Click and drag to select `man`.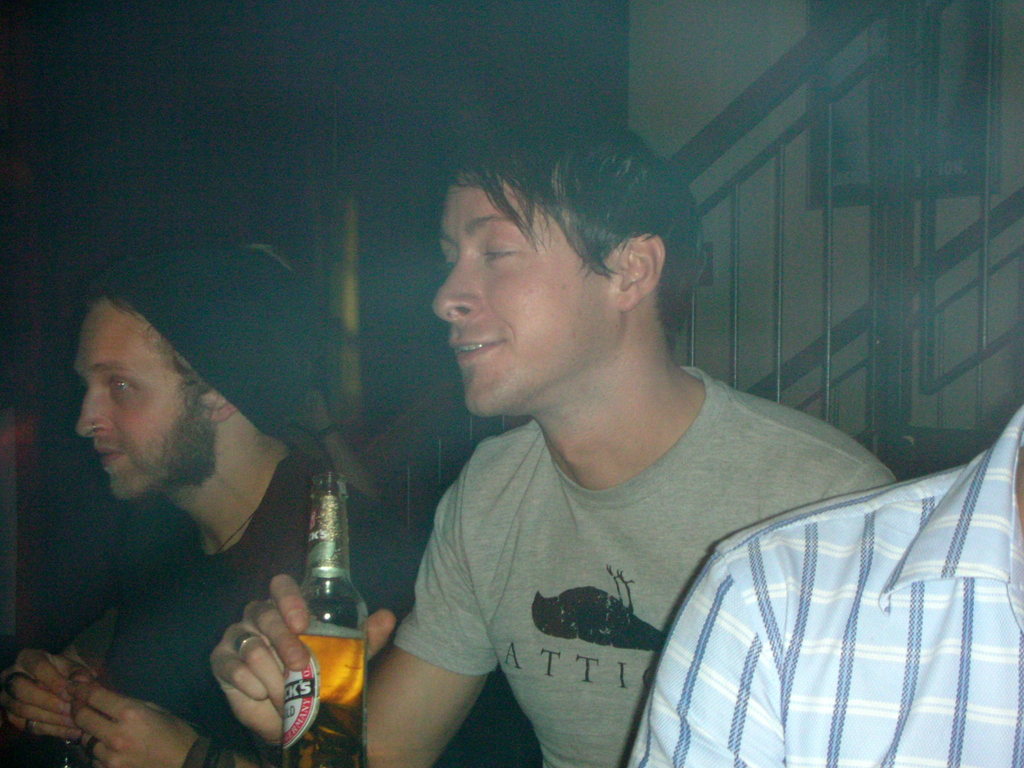
Selection: (311, 128, 946, 767).
